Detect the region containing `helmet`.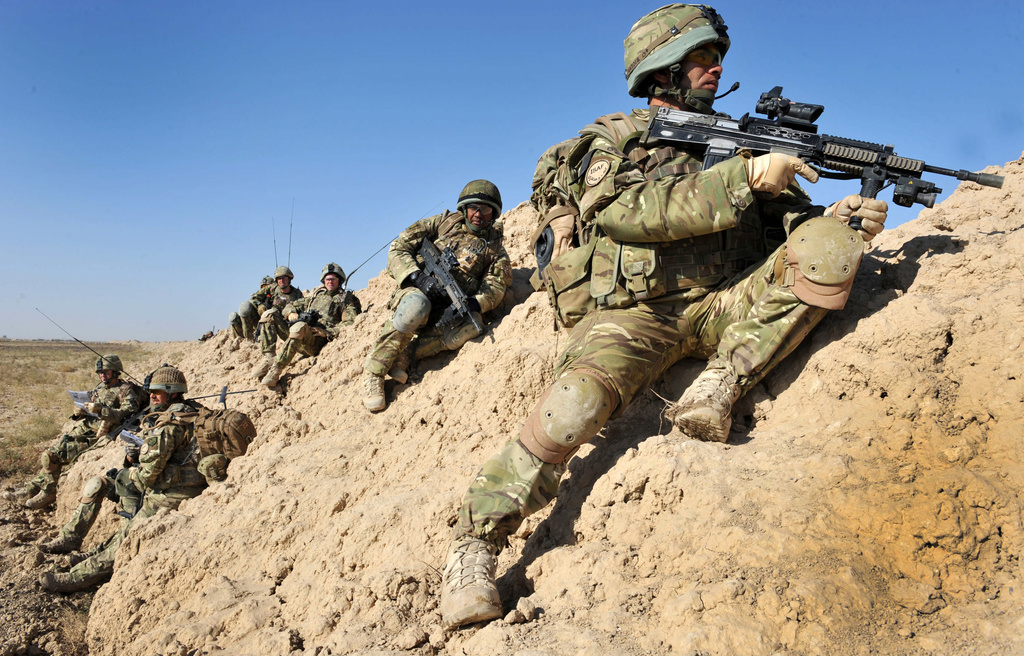
[x1=206, y1=331, x2=215, y2=337].
